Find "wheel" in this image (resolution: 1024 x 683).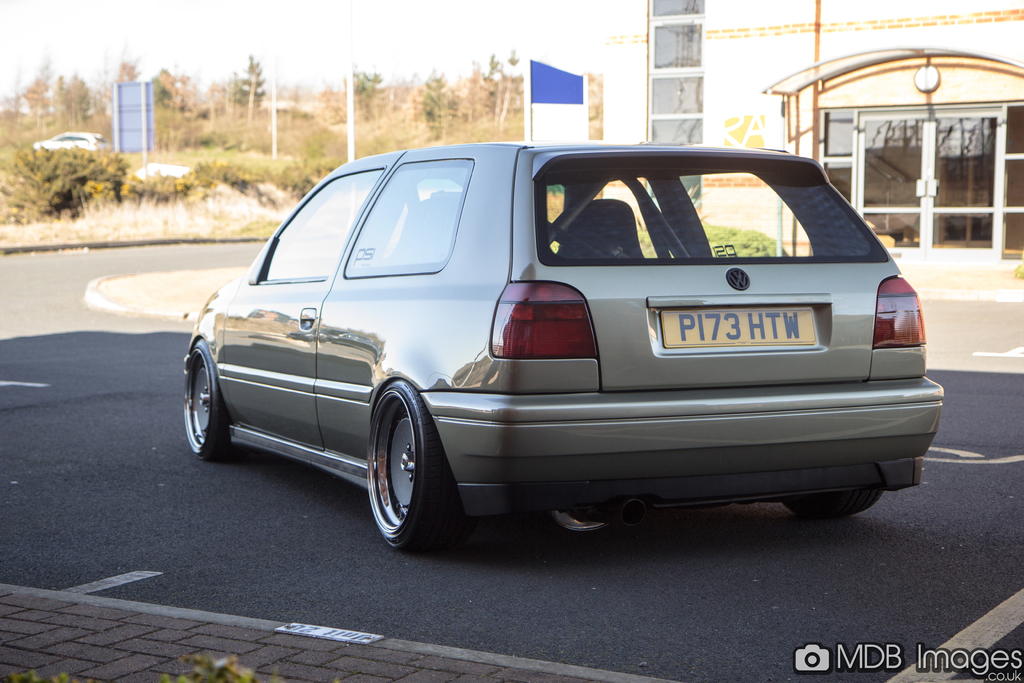
box(184, 342, 231, 464).
